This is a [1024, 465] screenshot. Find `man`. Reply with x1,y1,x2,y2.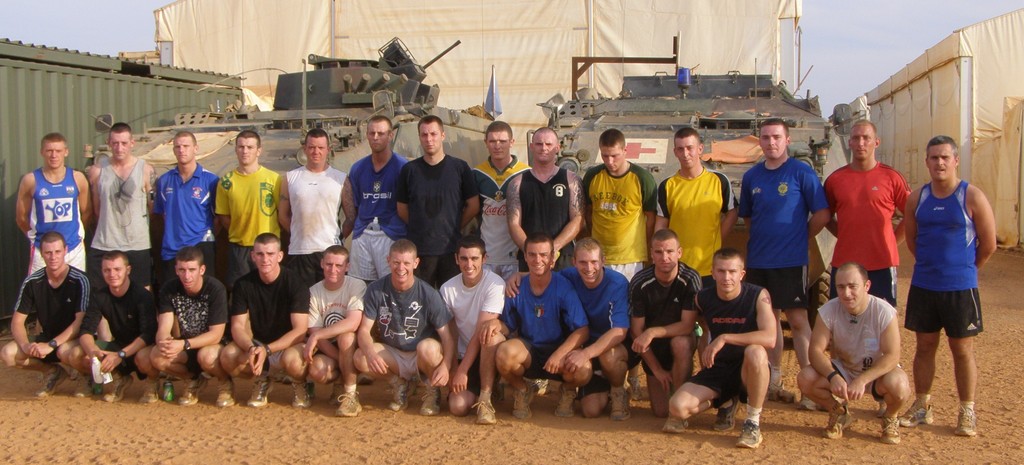
902,135,996,433.
